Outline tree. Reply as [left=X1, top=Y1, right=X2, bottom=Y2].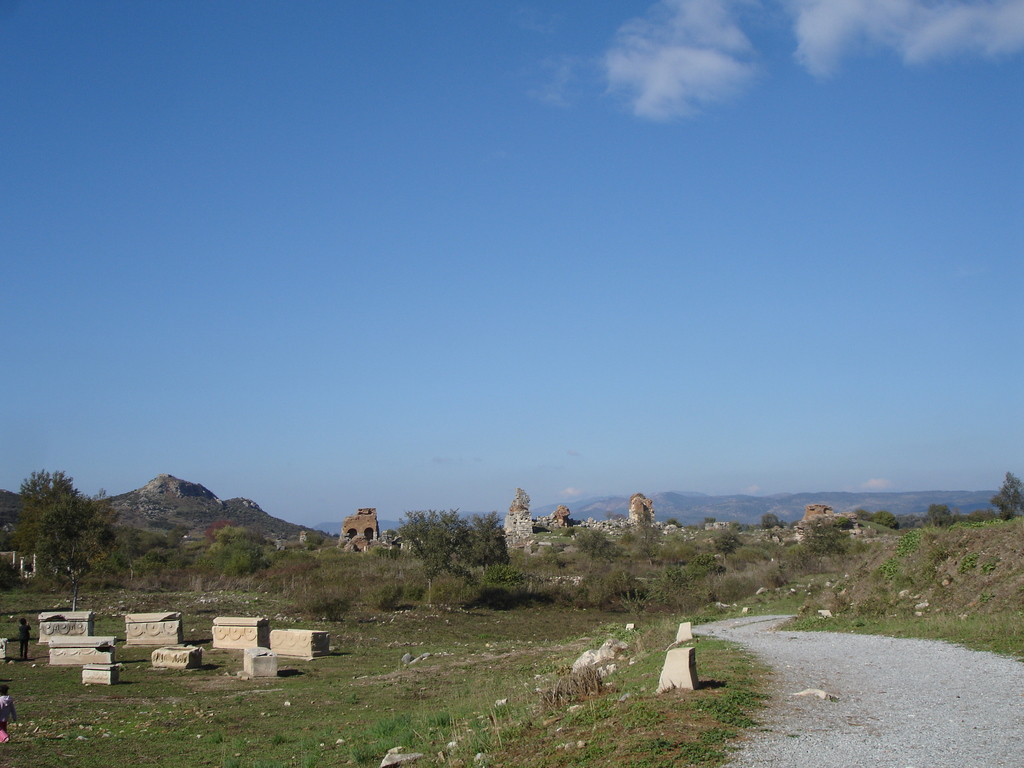
[left=10, top=475, right=107, bottom=595].
